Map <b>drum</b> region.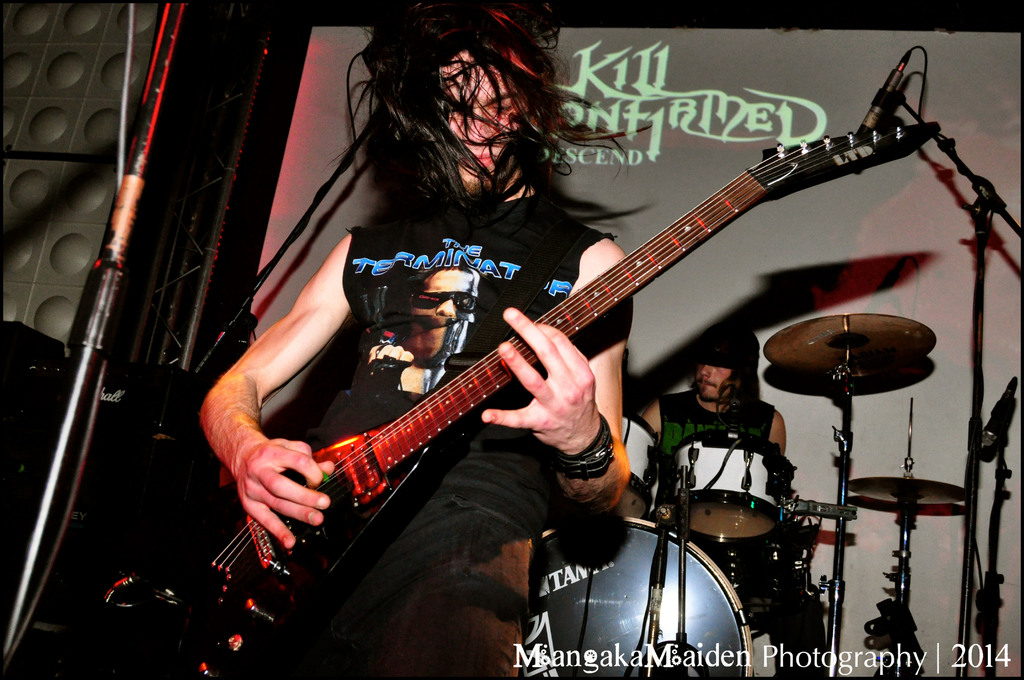
Mapped to (x1=624, y1=413, x2=664, y2=518).
